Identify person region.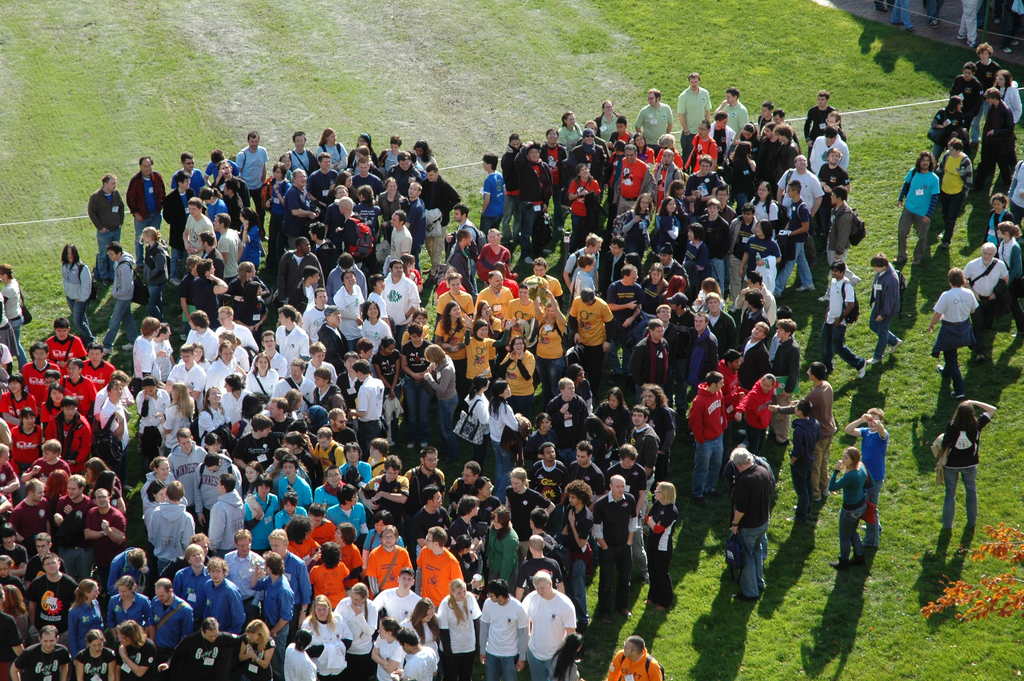
Region: BBox(177, 315, 220, 367).
